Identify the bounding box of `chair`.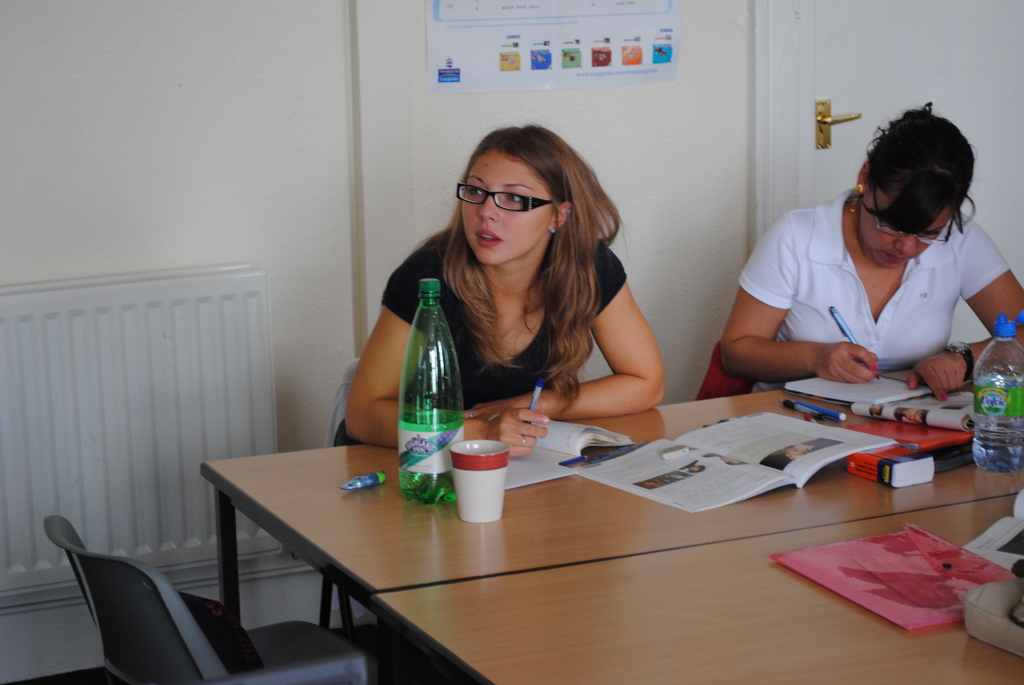
bbox(308, 363, 414, 684).
